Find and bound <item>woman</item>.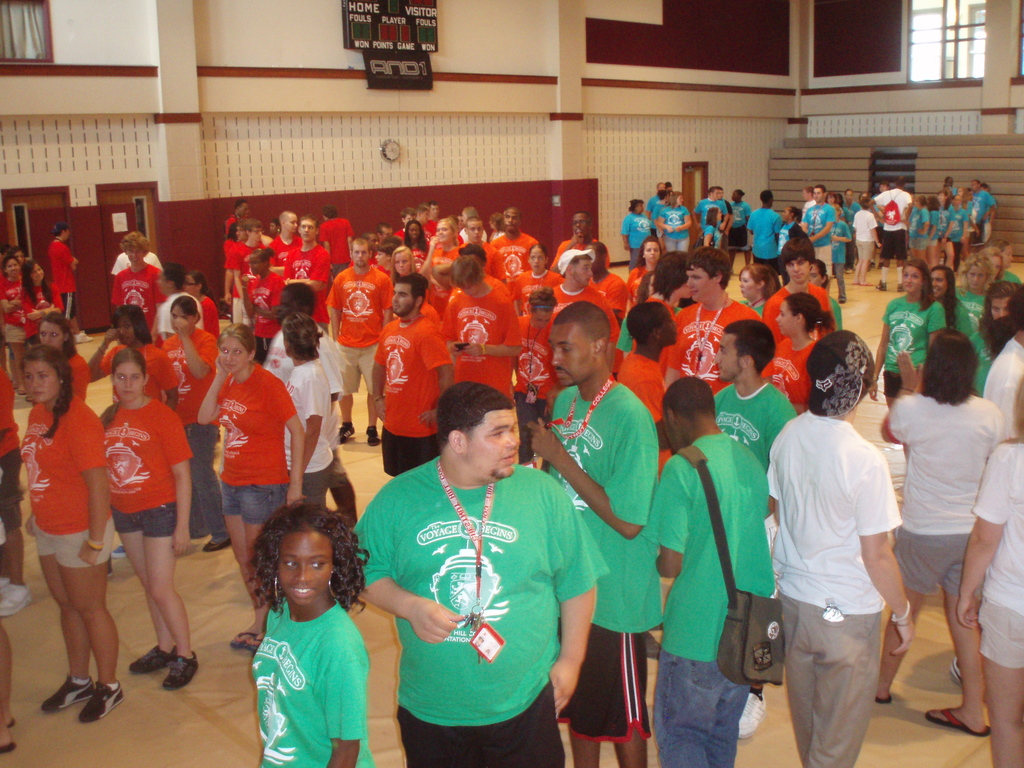
Bound: 949,243,996,309.
